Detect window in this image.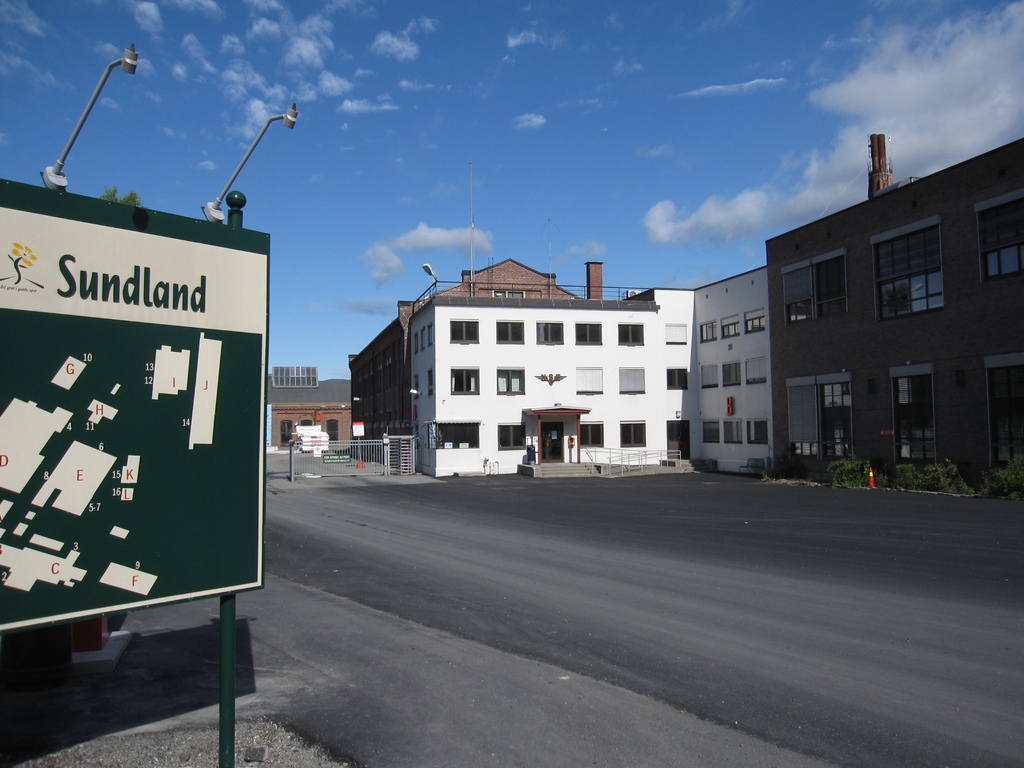
Detection: BBox(413, 331, 416, 357).
